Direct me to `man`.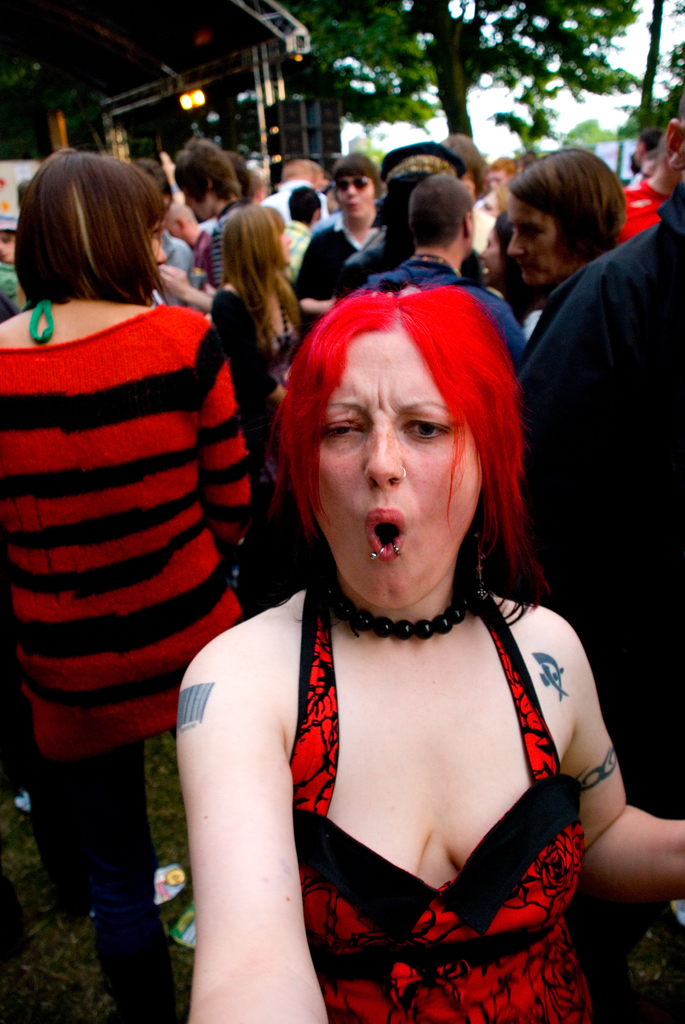
Direction: locate(154, 137, 290, 355).
